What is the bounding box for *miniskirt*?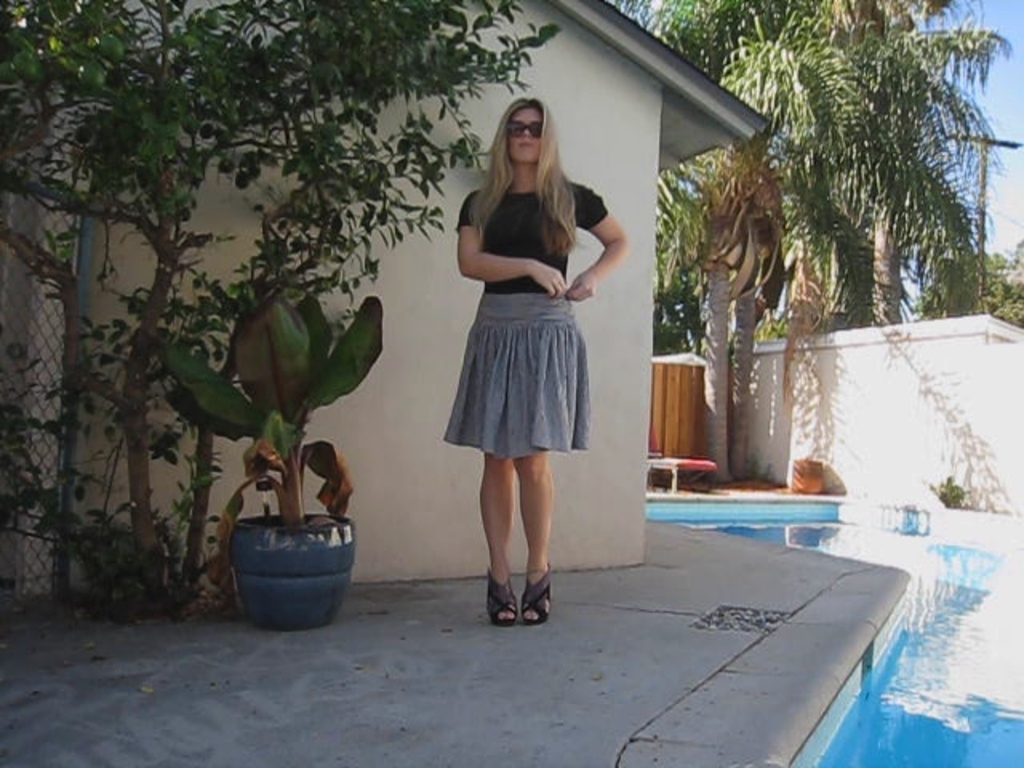
(443, 286, 592, 459).
